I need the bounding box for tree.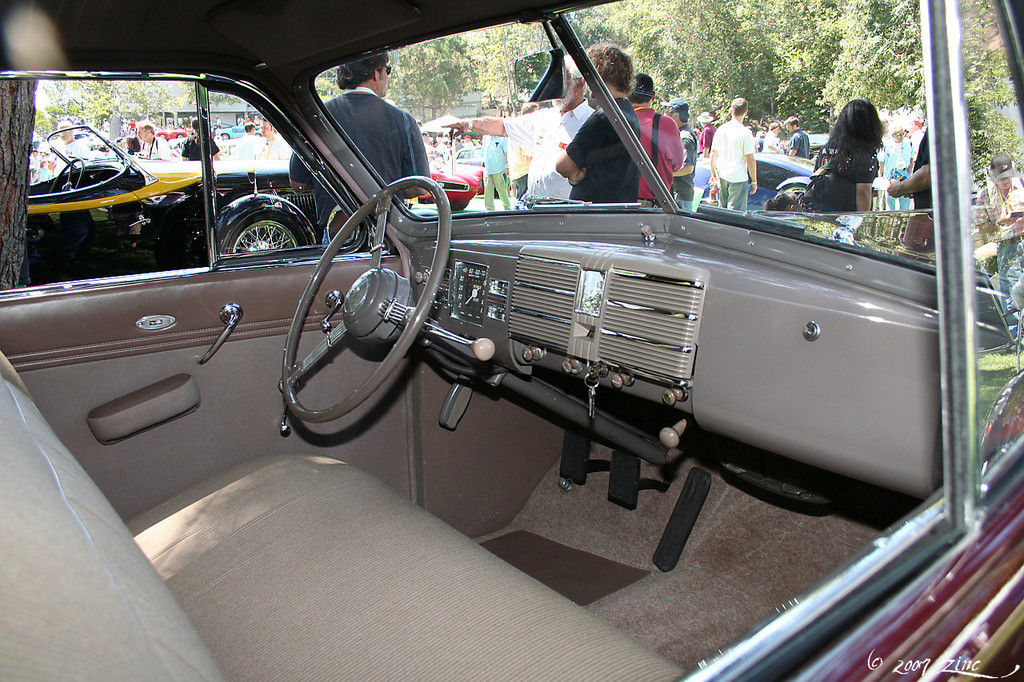
Here it is: detection(958, 0, 1023, 197).
